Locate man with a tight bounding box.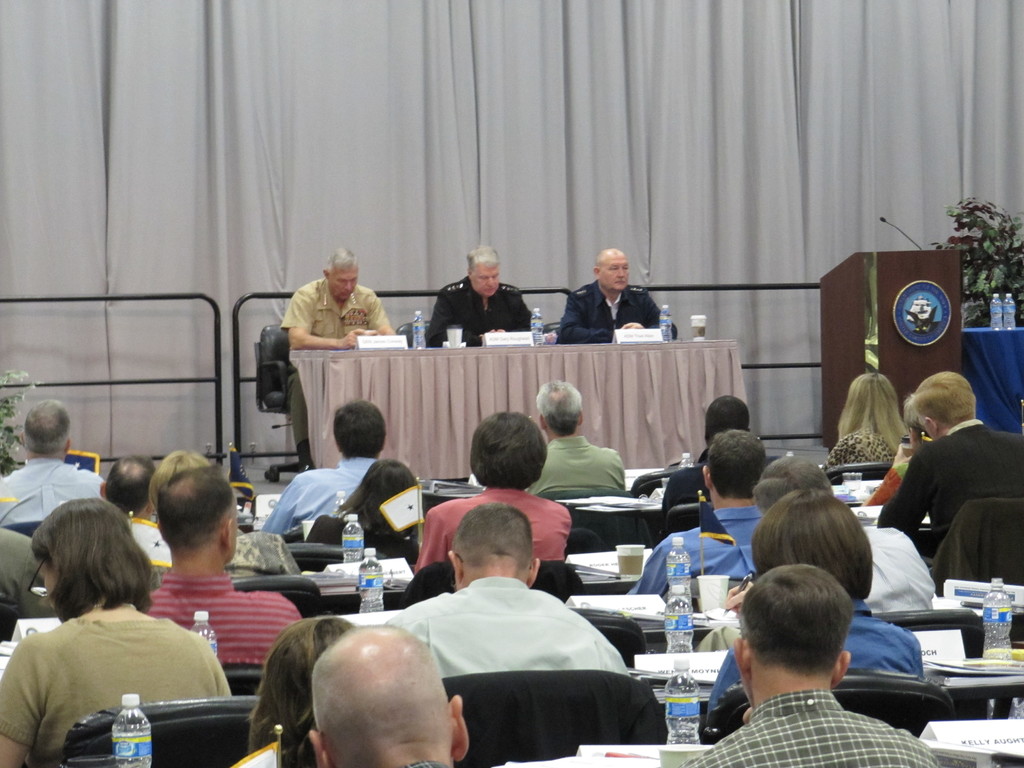
423:241:534:346.
